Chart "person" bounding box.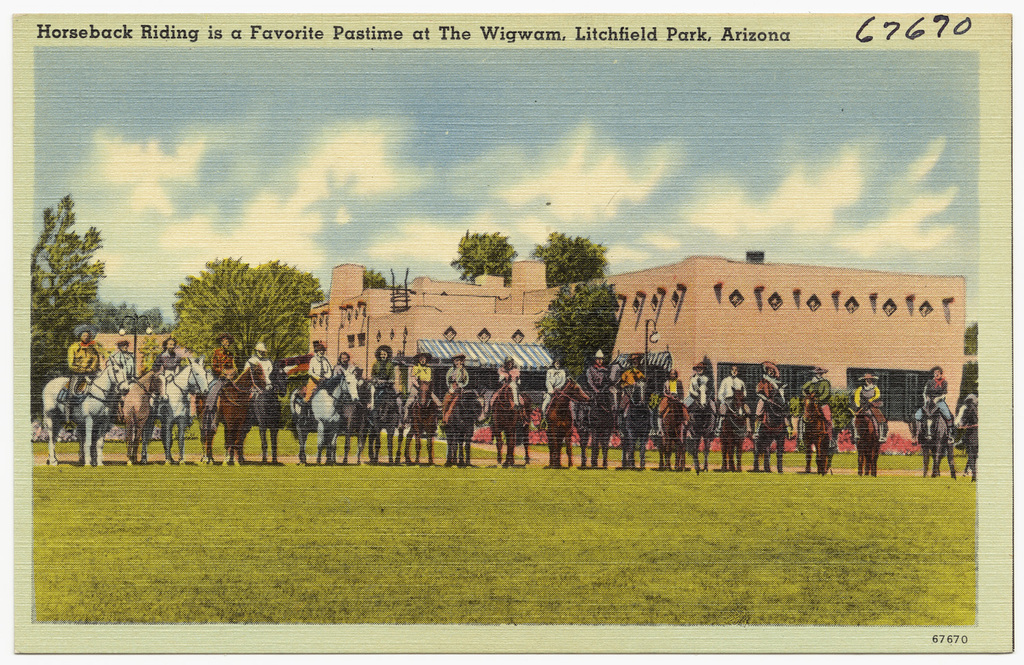
Charted: bbox=(618, 350, 647, 422).
